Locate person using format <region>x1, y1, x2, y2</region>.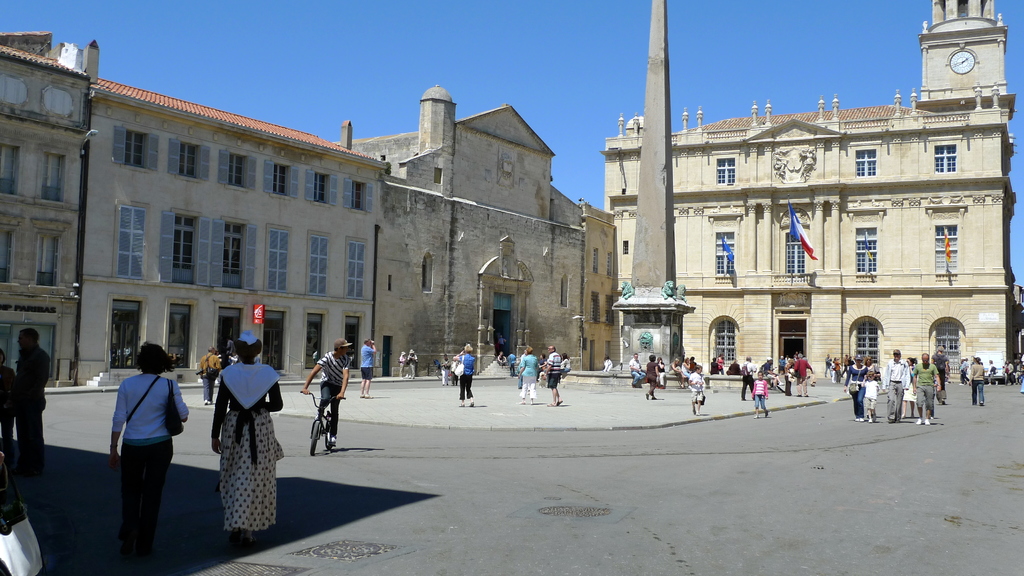
<region>778, 362, 802, 393</region>.
